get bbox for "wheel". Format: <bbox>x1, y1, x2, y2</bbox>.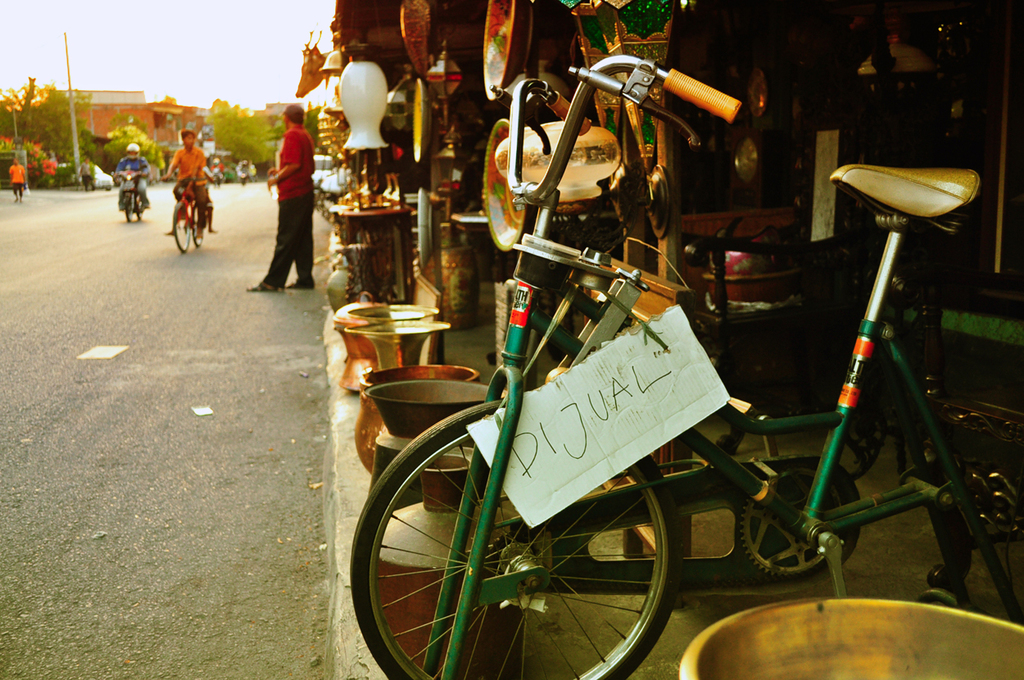
<bbox>347, 401, 687, 679</bbox>.
